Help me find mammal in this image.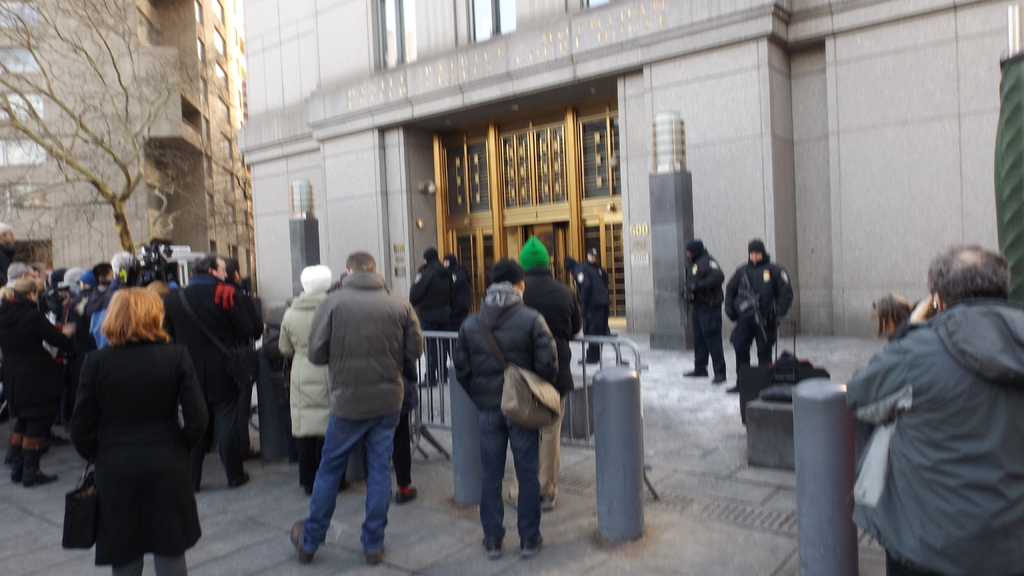
Found it: left=407, top=244, right=462, bottom=393.
